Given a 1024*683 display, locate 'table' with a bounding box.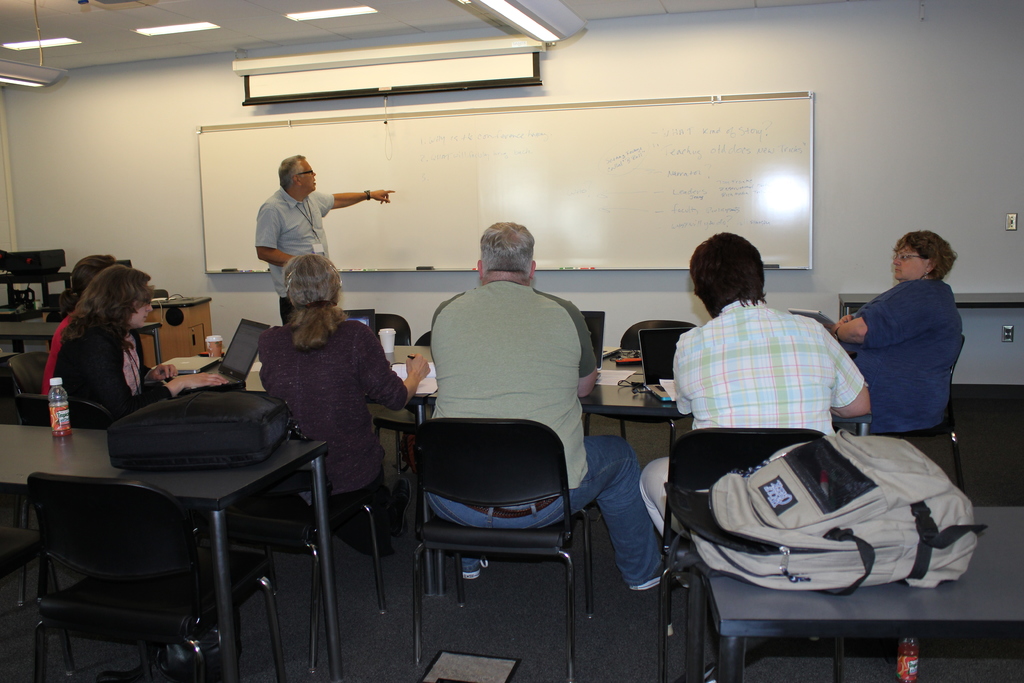
Located: 691, 507, 1006, 678.
